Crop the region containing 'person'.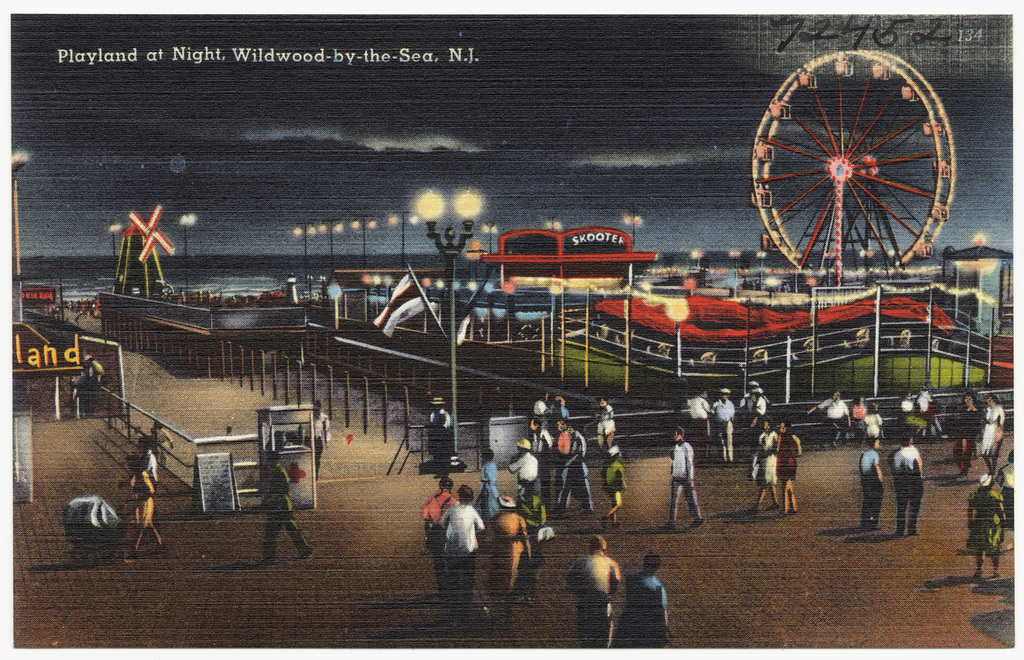
Crop region: BBox(416, 474, 455, 586).
